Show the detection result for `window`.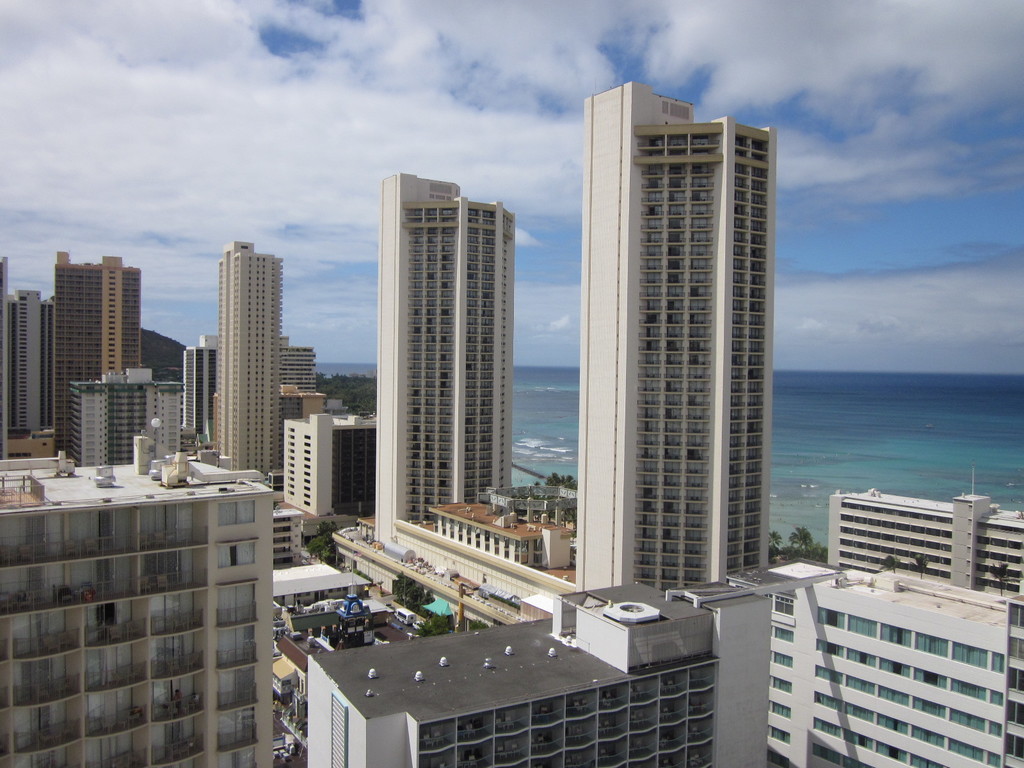
[220,582,258,634].
